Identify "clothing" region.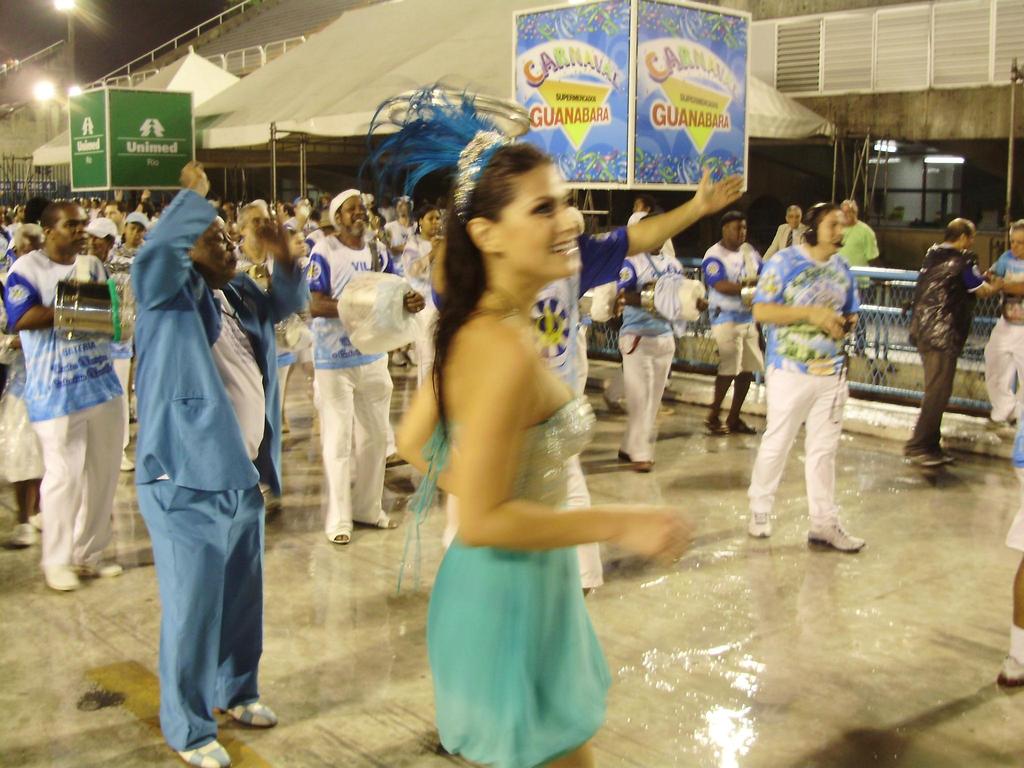
Region: (x1=921, y1=236, x2=998, y2=467).
